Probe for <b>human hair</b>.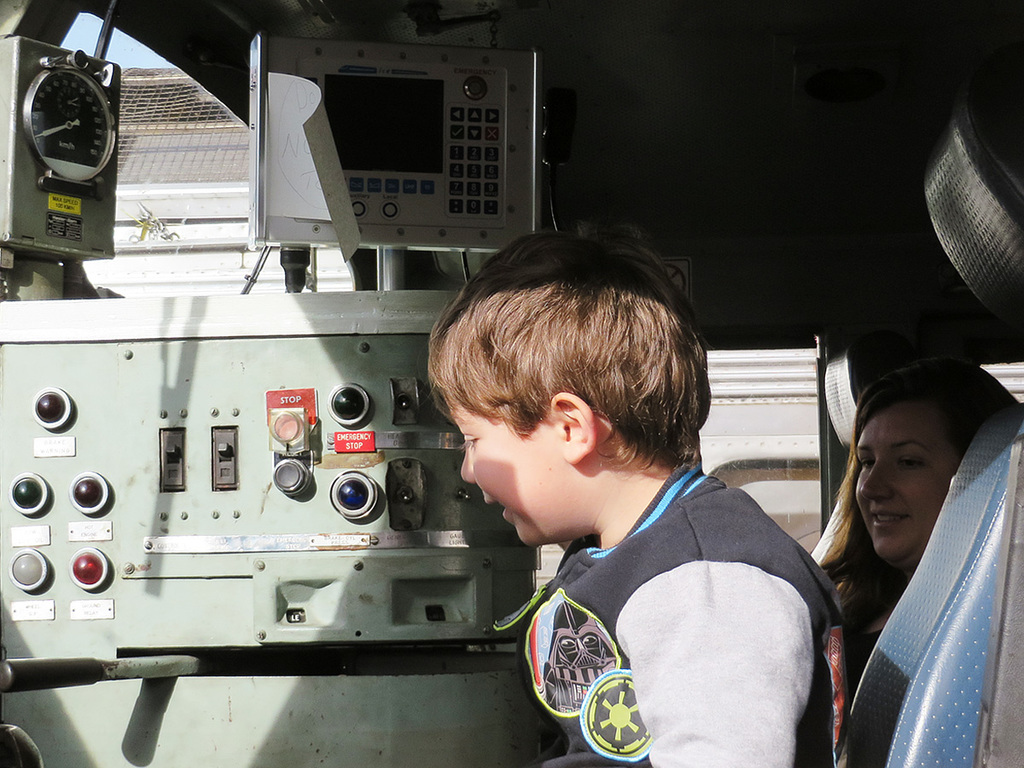
Probe result: box(441, 229, 709, 502).
